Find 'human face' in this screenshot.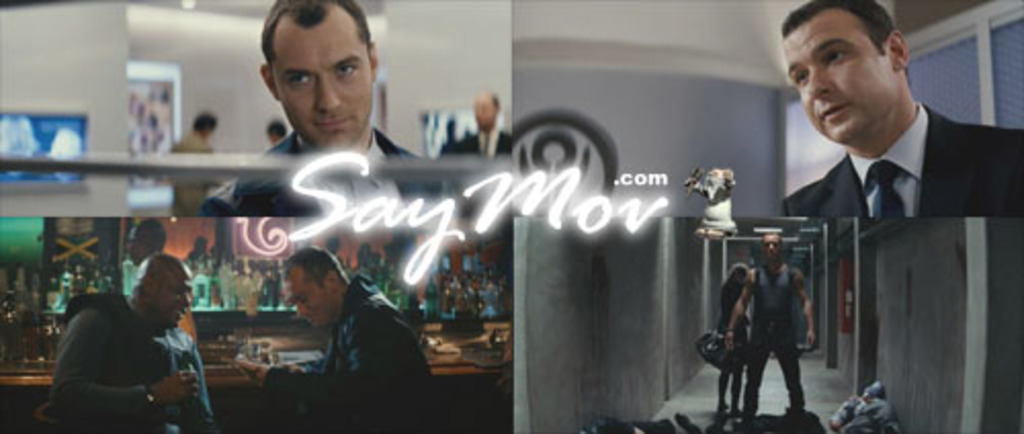
The bounding box for 'human face' is [x1=152, y1=270, x2=195, y2=338].
